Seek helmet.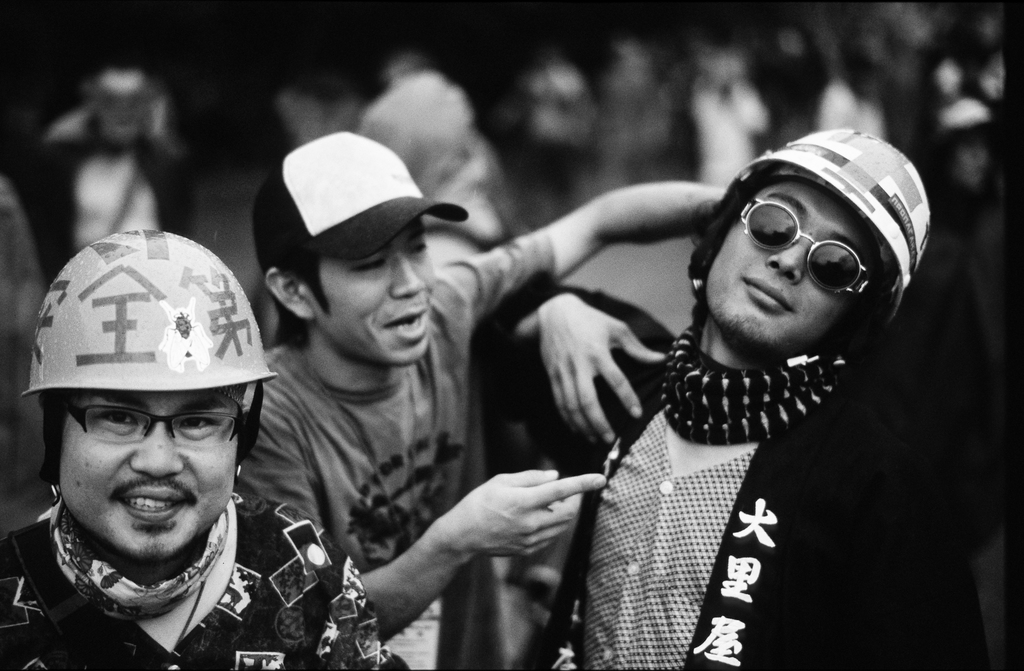
<region>41, 227, 257, 460</region>.
